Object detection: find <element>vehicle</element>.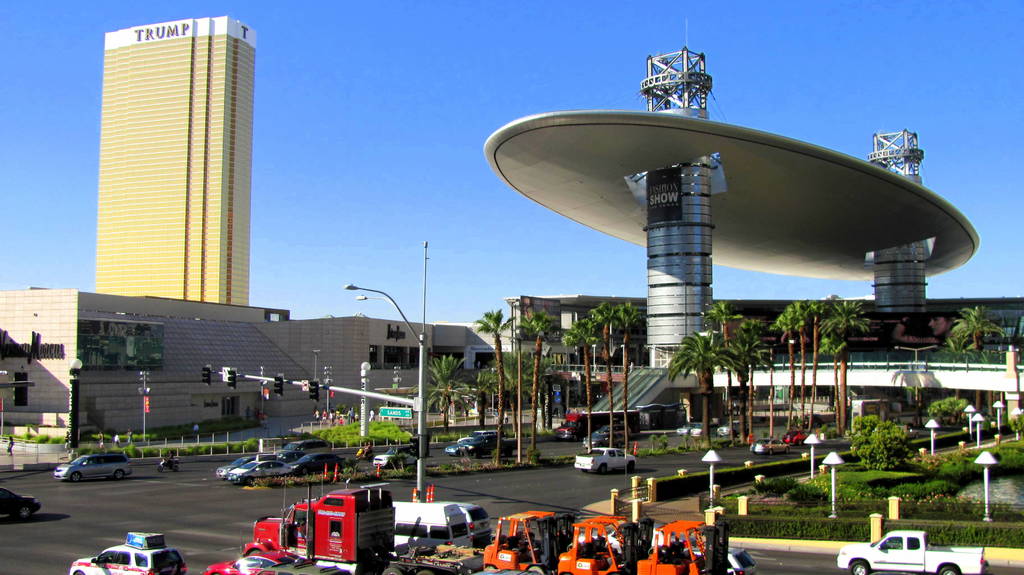
896:425:918:440.
